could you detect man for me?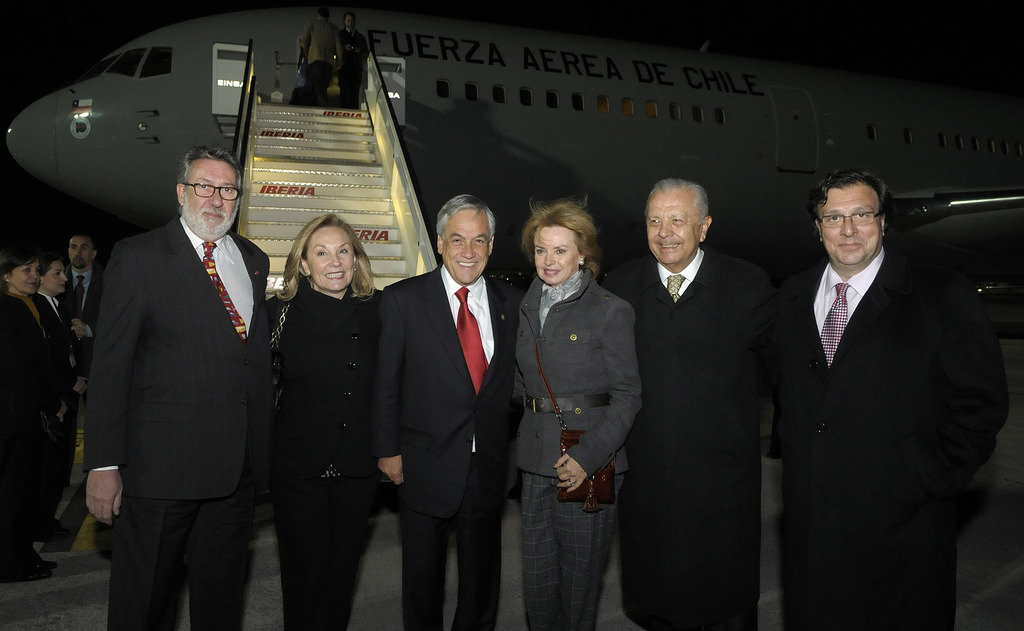
Detection result: (594,169,777,630).
